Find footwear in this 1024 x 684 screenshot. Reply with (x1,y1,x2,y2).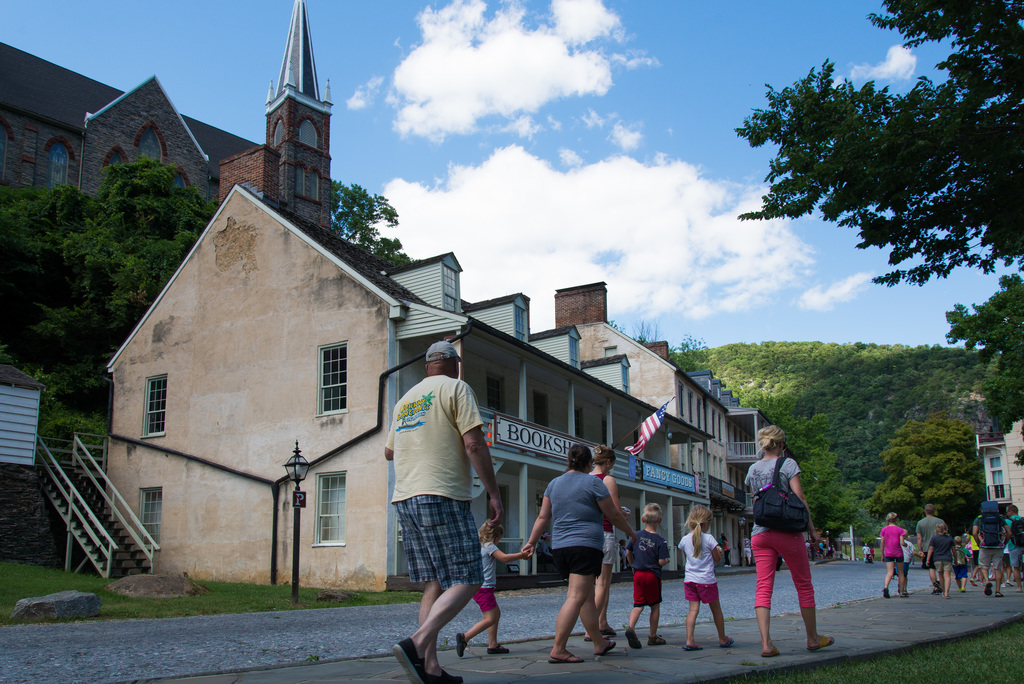
(879,585,886,605).
